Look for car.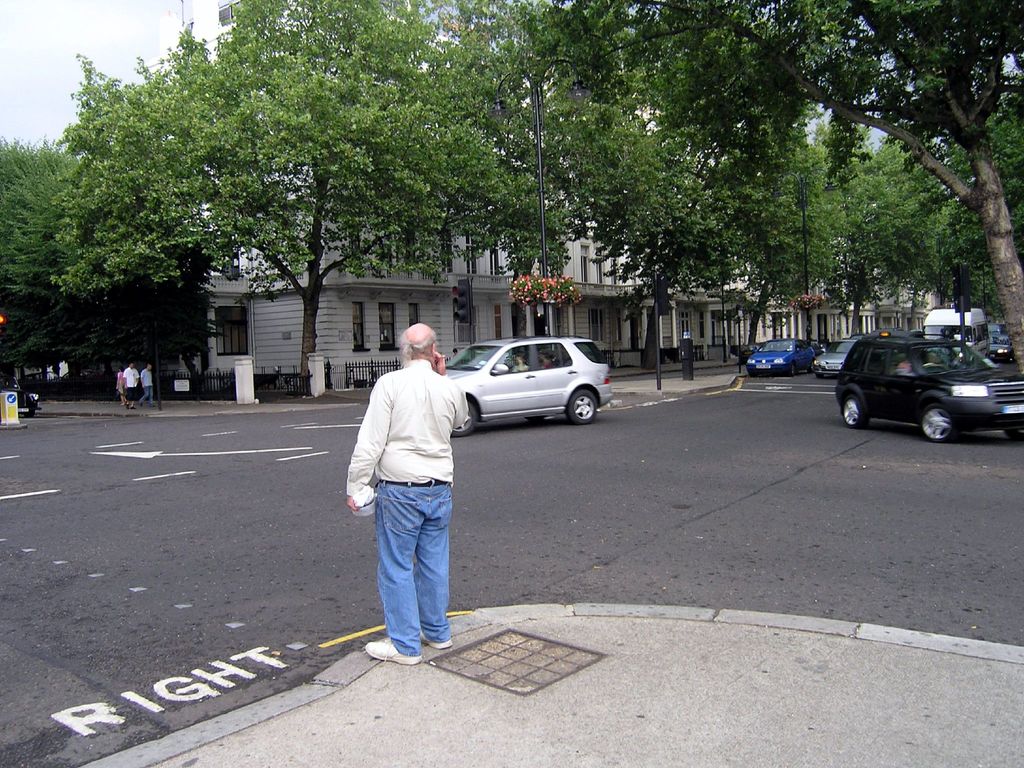
Found: [447, 338, 620, 433].
